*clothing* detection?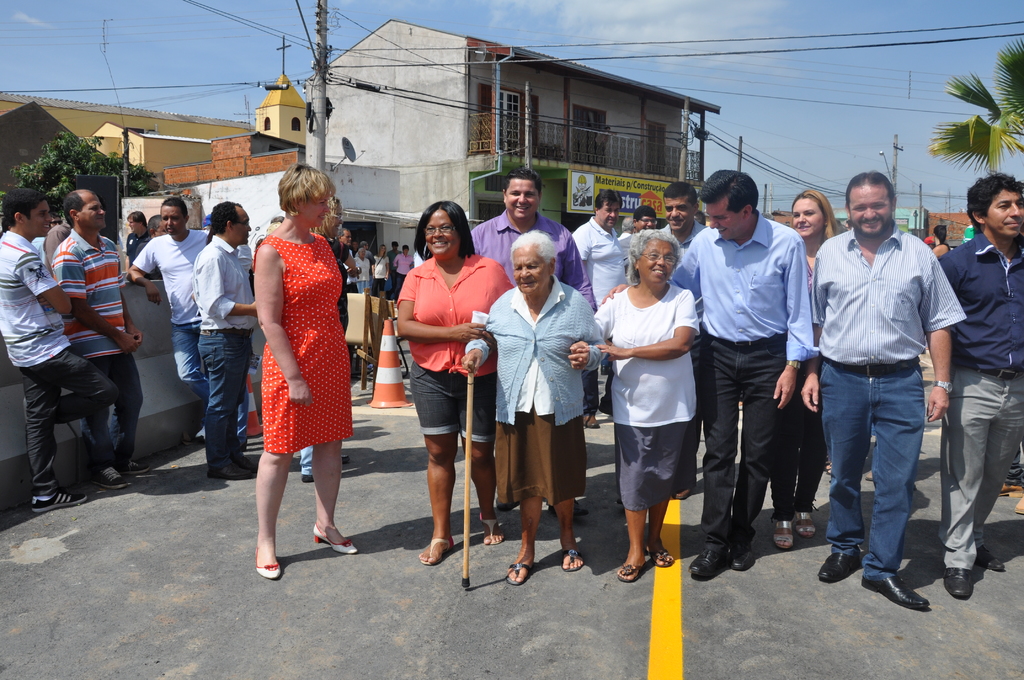
{"x1": 387, "y1": 249, "x2": 527, "y2": 435}
